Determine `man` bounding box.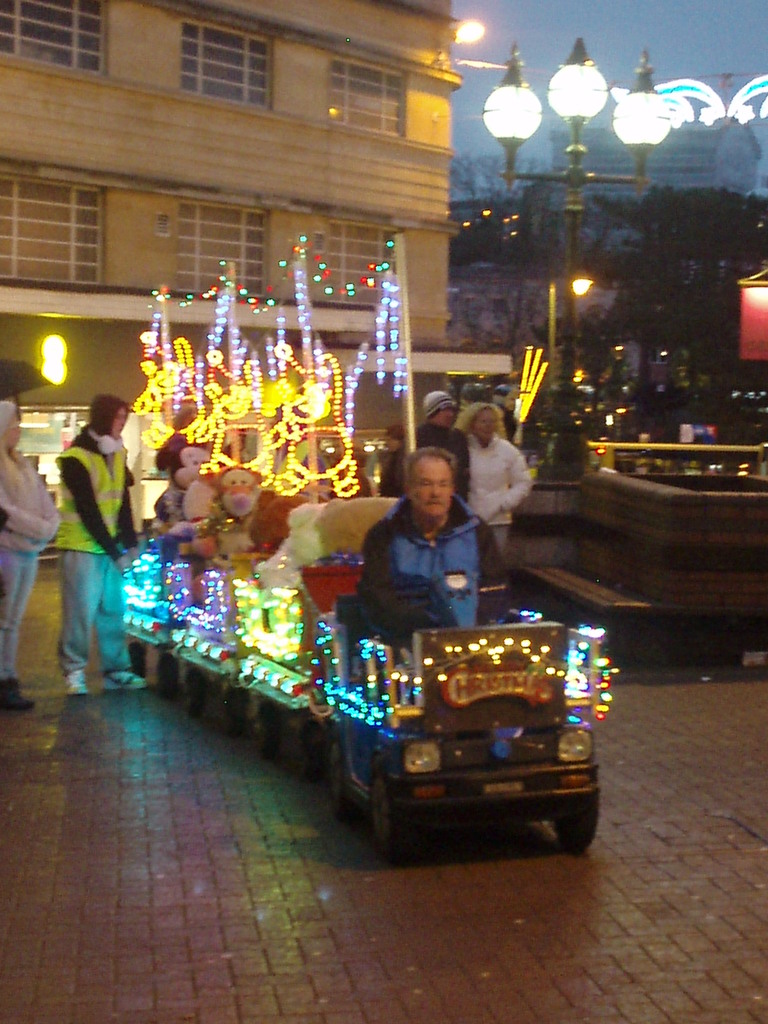
Determined: (353,438,506,641).
